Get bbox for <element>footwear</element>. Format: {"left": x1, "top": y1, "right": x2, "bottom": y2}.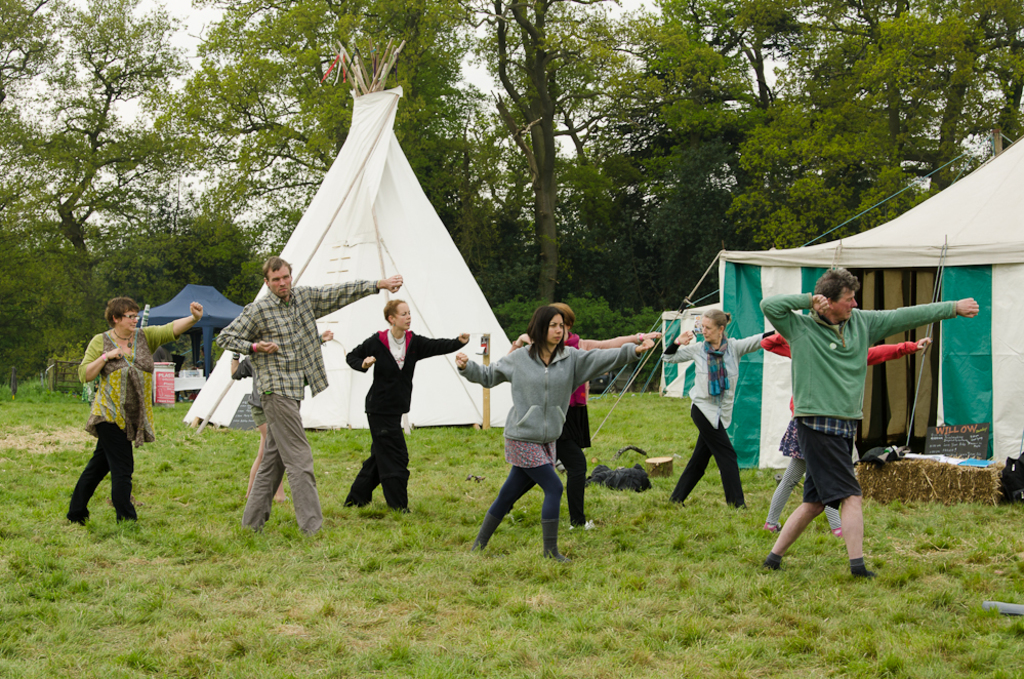
{"left": 548, "top": 549, "right": 568, "bottom": 566}.
